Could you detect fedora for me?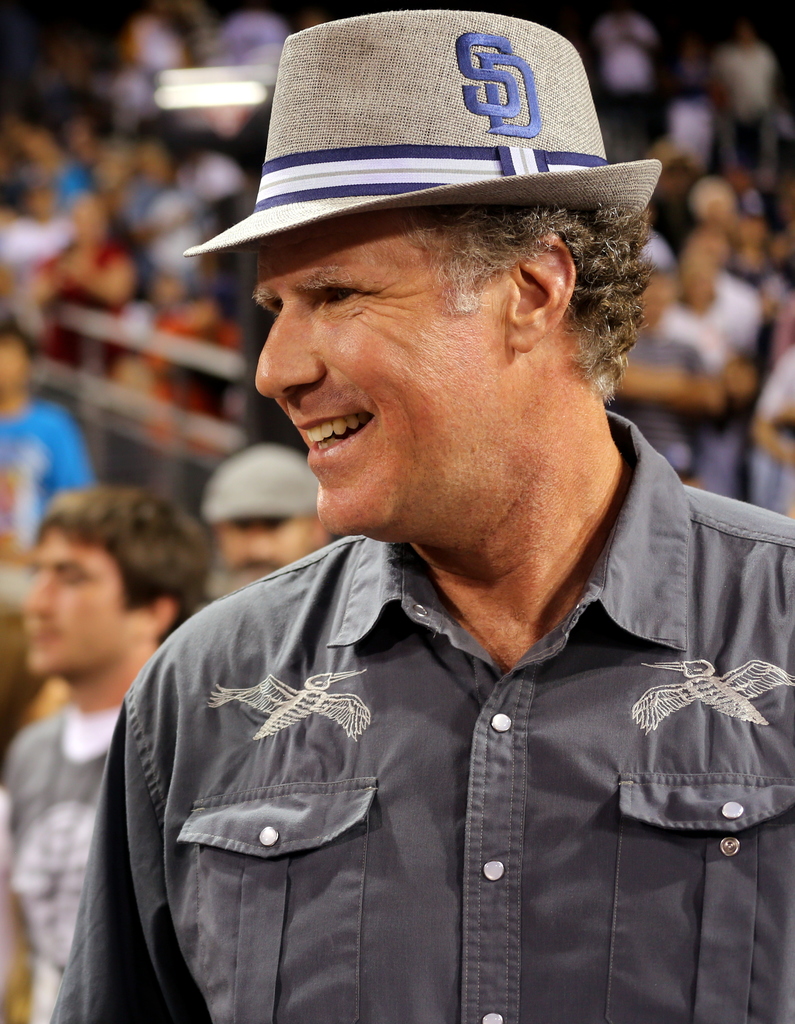
Detection result: box(222, 22, 631, 260).
